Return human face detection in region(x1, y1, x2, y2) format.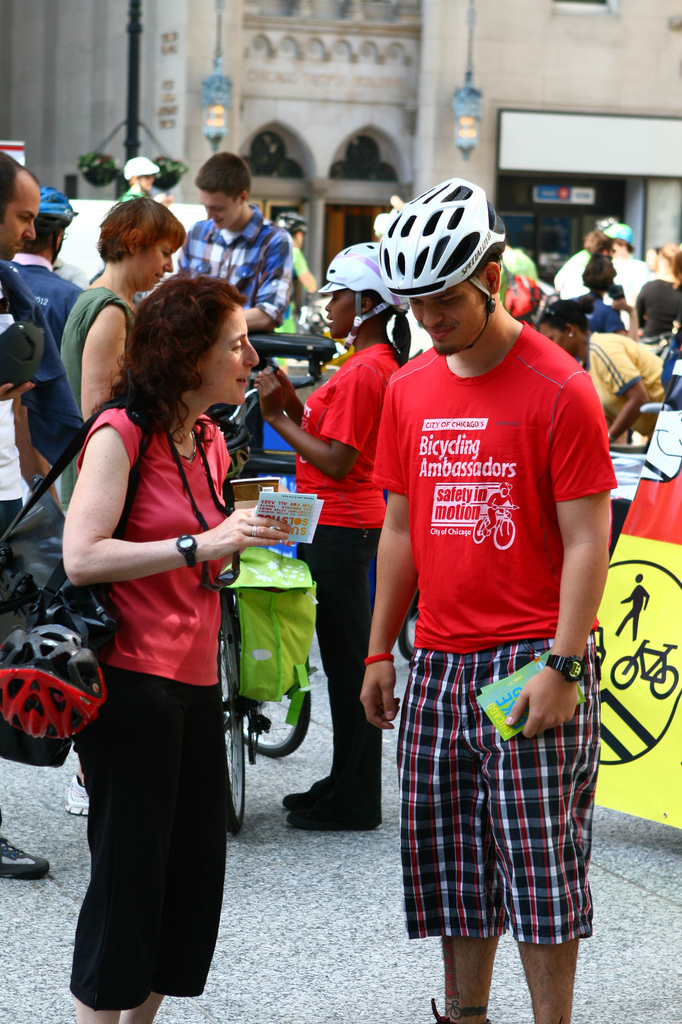
region(204, 193, 241, 226).
